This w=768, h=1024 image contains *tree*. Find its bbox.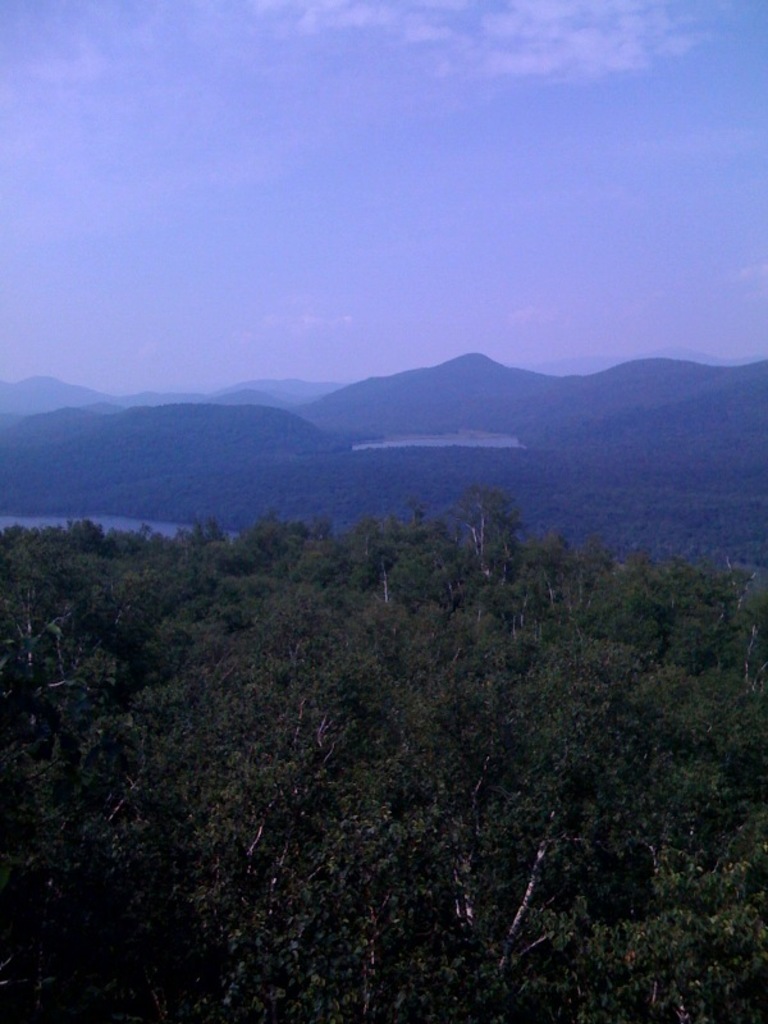
select_region(457, 476, 552, 562).
